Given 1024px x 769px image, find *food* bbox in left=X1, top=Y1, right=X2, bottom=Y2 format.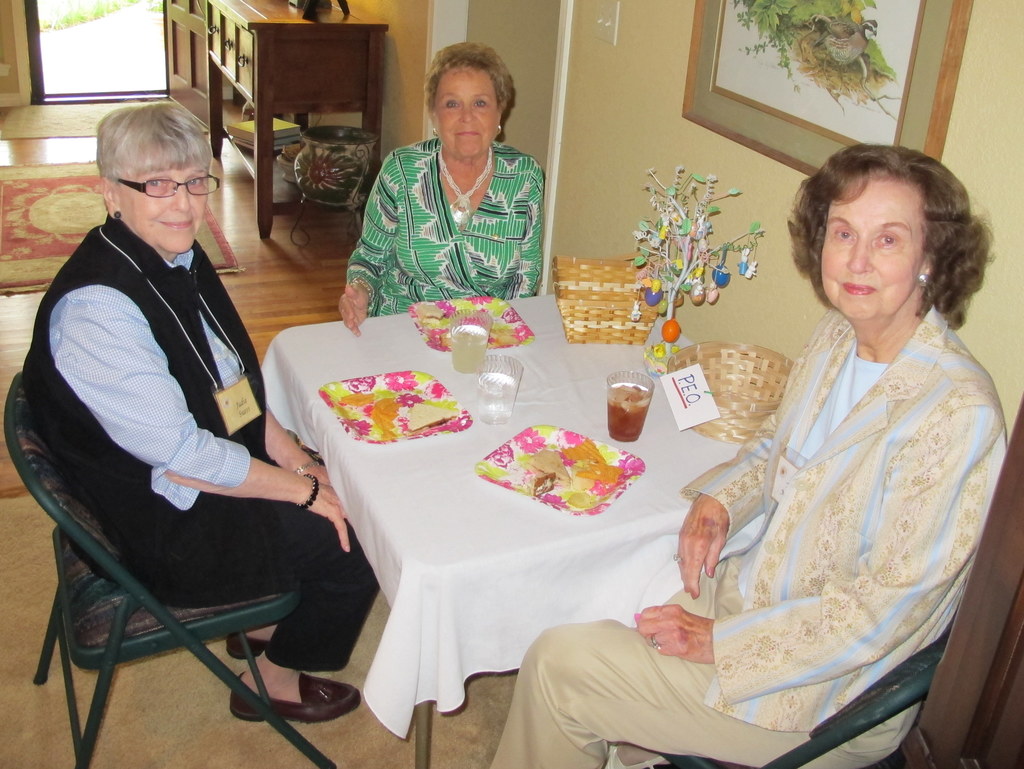
left=339, top=391, right=460, bottom=431.
